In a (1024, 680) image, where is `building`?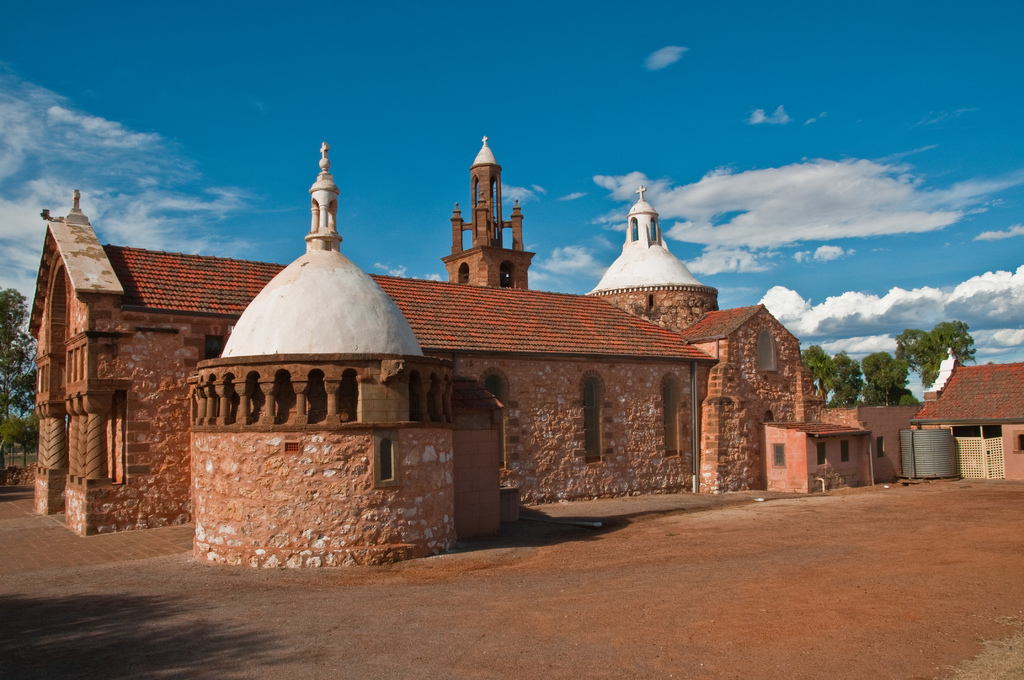
region(912, 346, 1023, 483).
